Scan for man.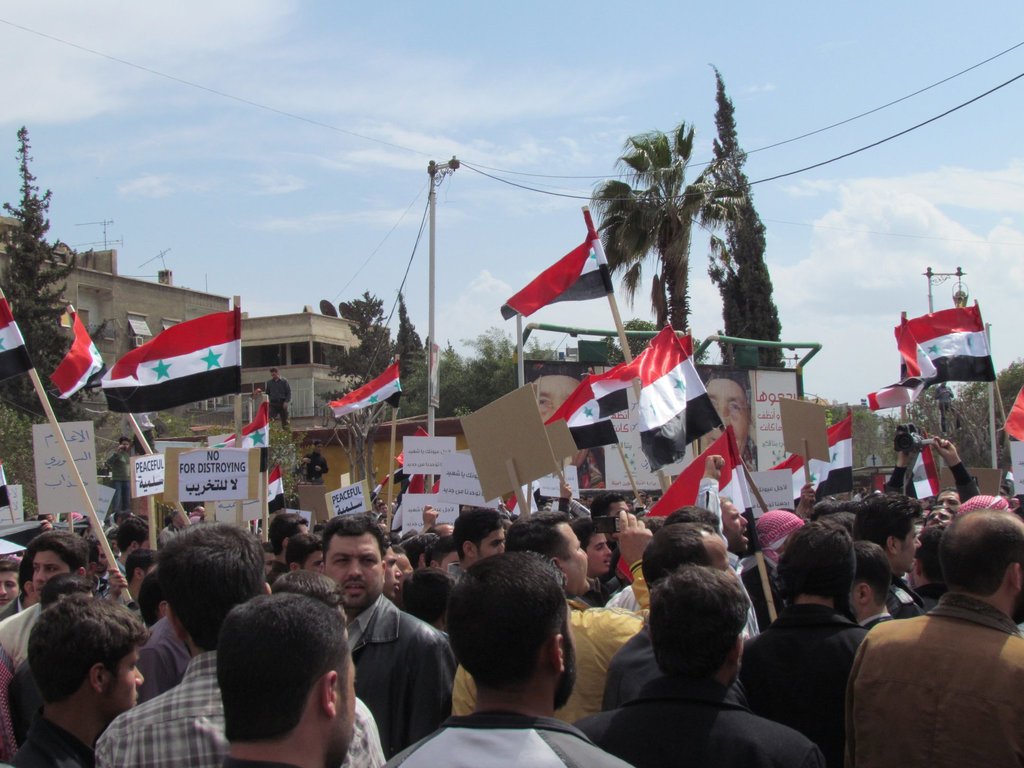
Scan result: pyautogui.locateOnScreen(104, 436, 133, 509).
